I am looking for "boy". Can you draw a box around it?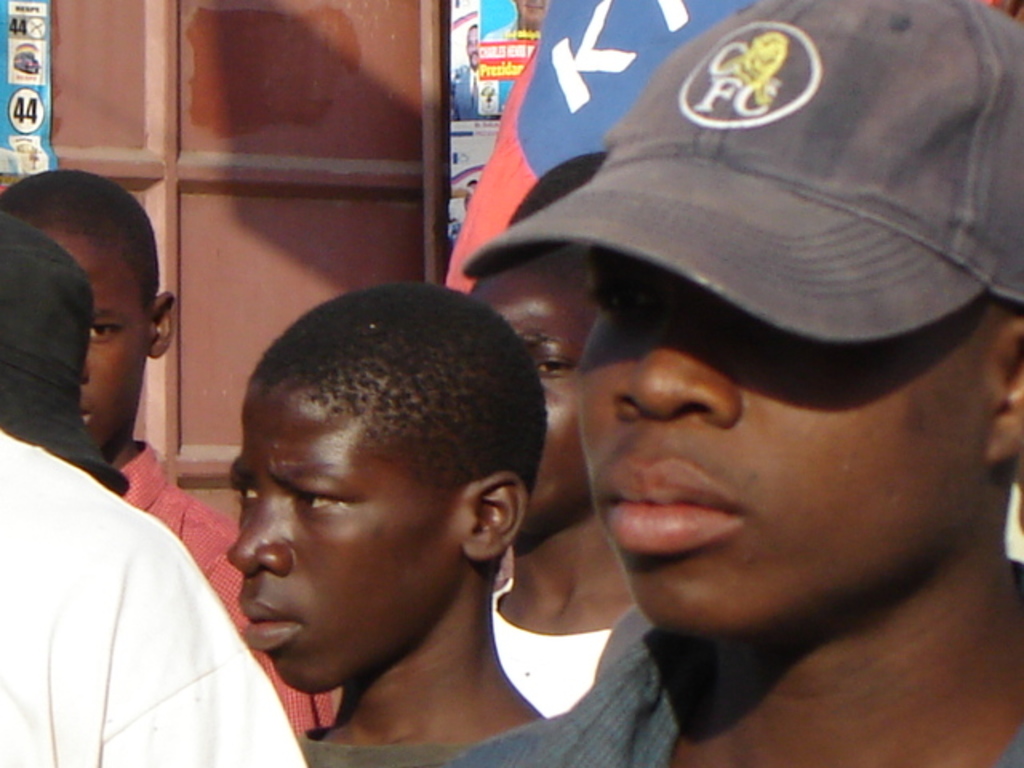
Sure, the bounding box is rect(458, 2, 1022, 766).
